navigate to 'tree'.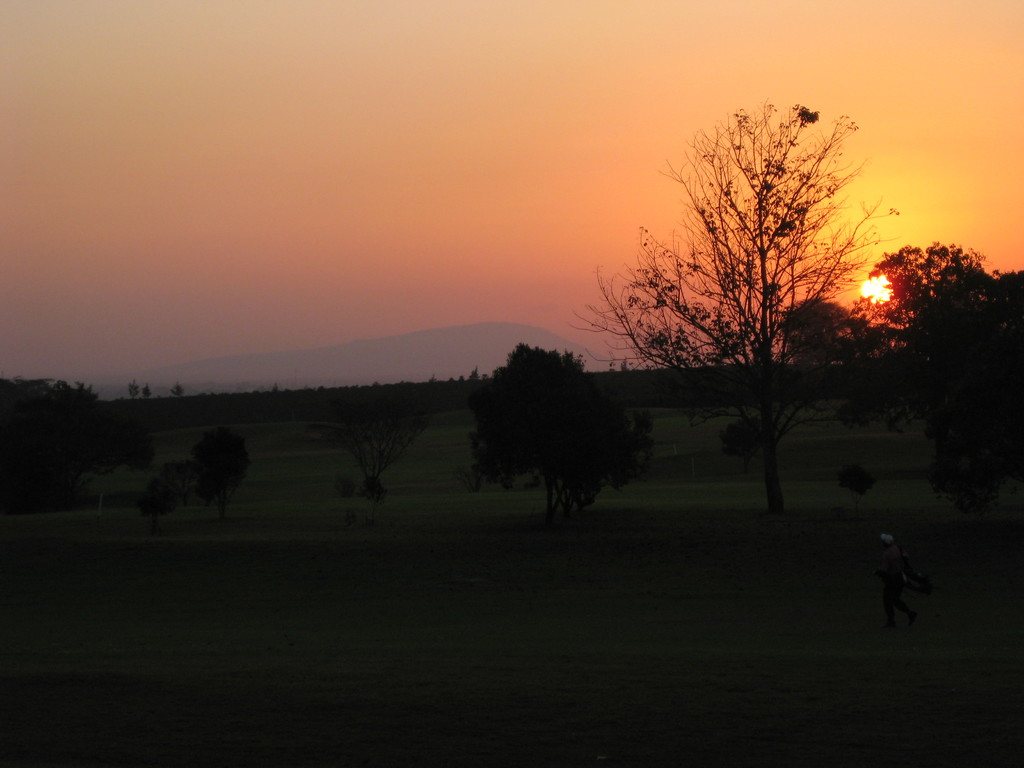
Navigation target: [left=2, top=376, right=105, bottom=500].
